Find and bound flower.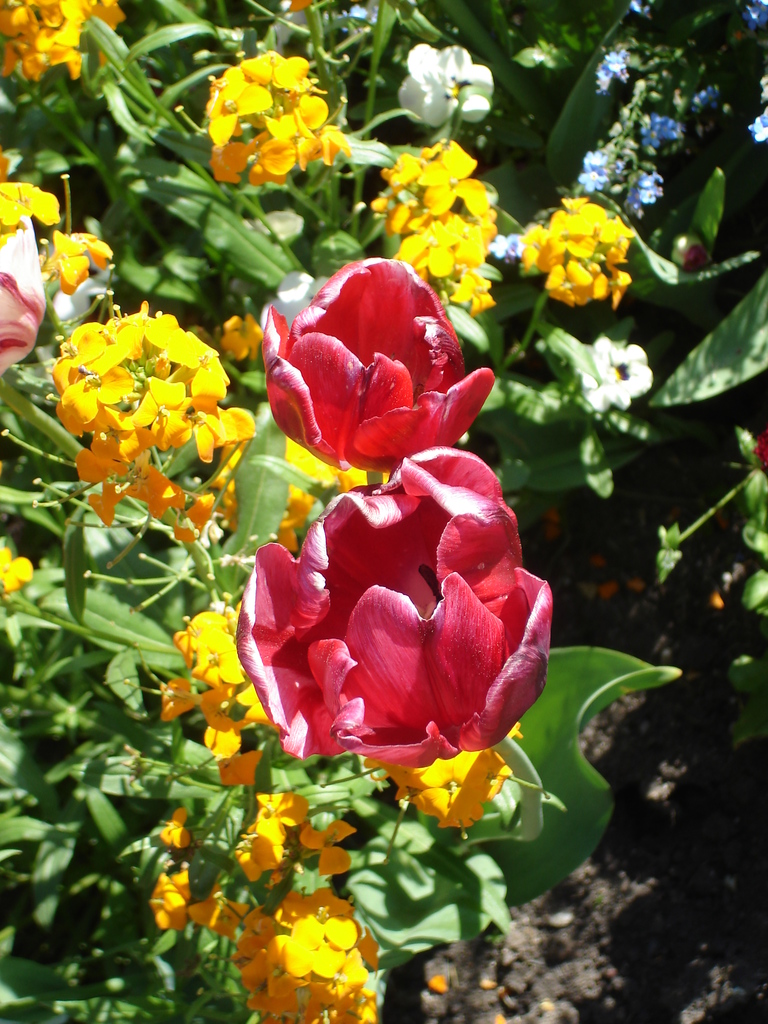
Bound: [left=214, top=51, right=345, bottom=172].
